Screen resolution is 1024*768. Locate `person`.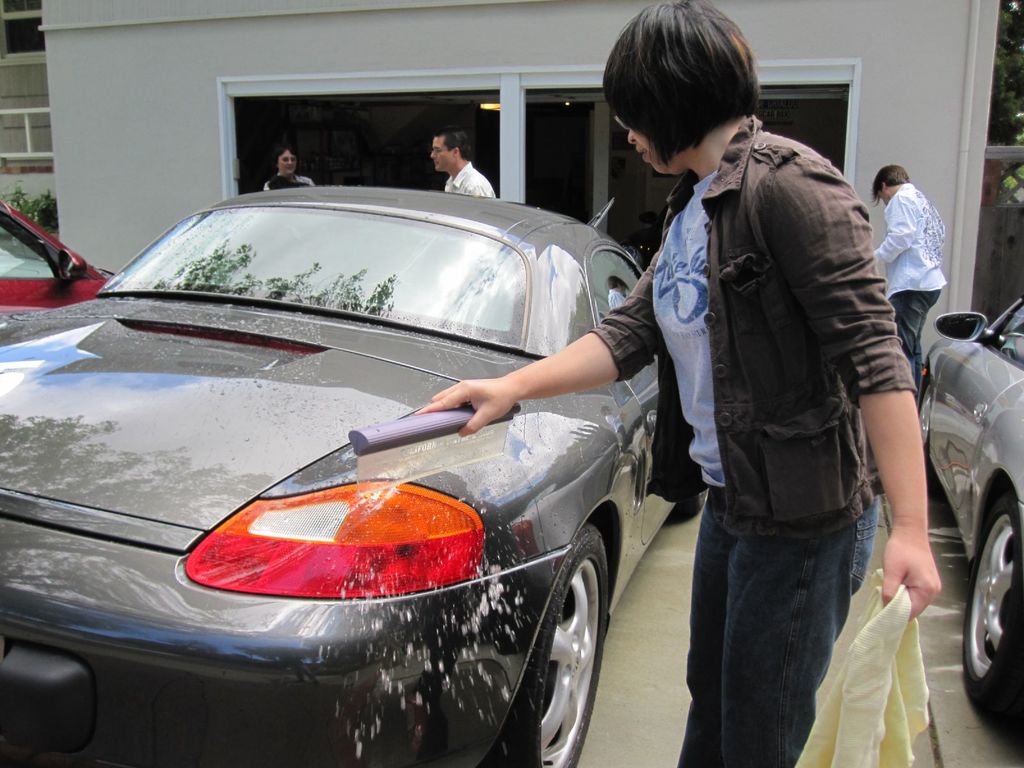
<bbox>412, 0, 941, 767</bbox>.
